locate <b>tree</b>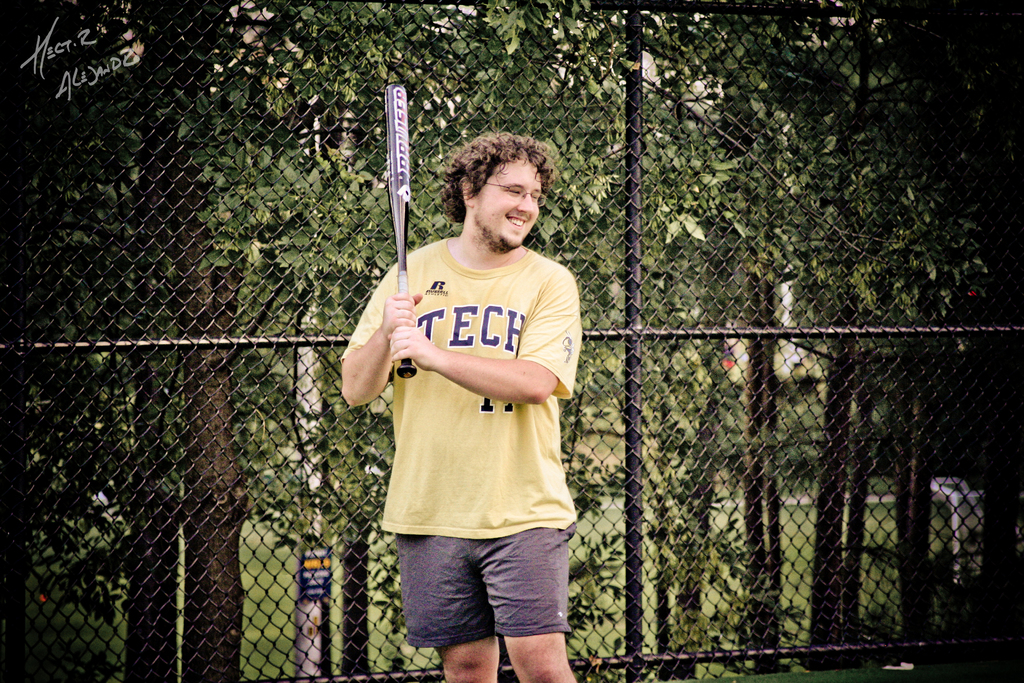
(x1=283, y1=0, x2=679, y2=679)
